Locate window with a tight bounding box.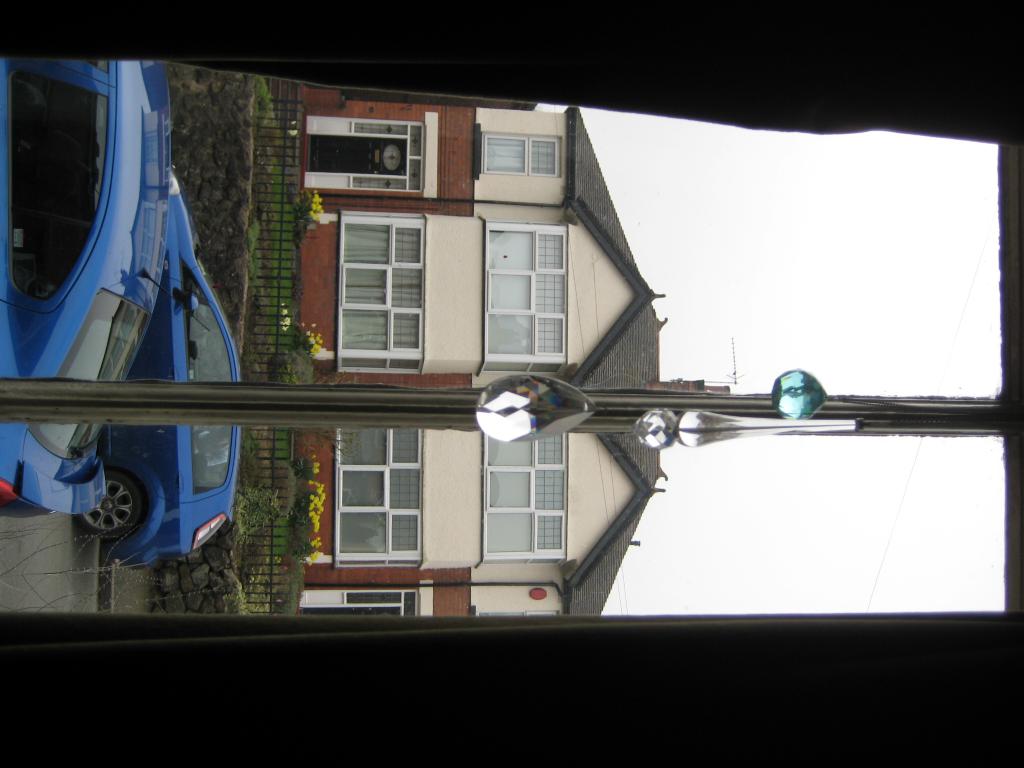
474/218/562/378.
